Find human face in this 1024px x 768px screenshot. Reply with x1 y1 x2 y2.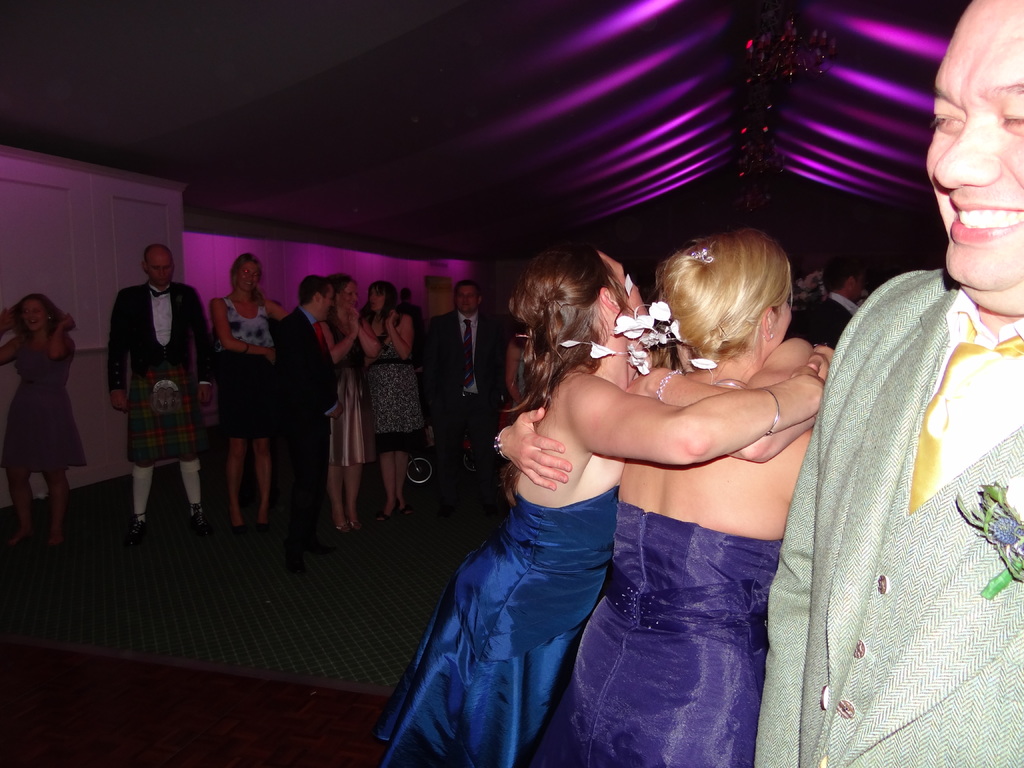
342 285 358 307.
